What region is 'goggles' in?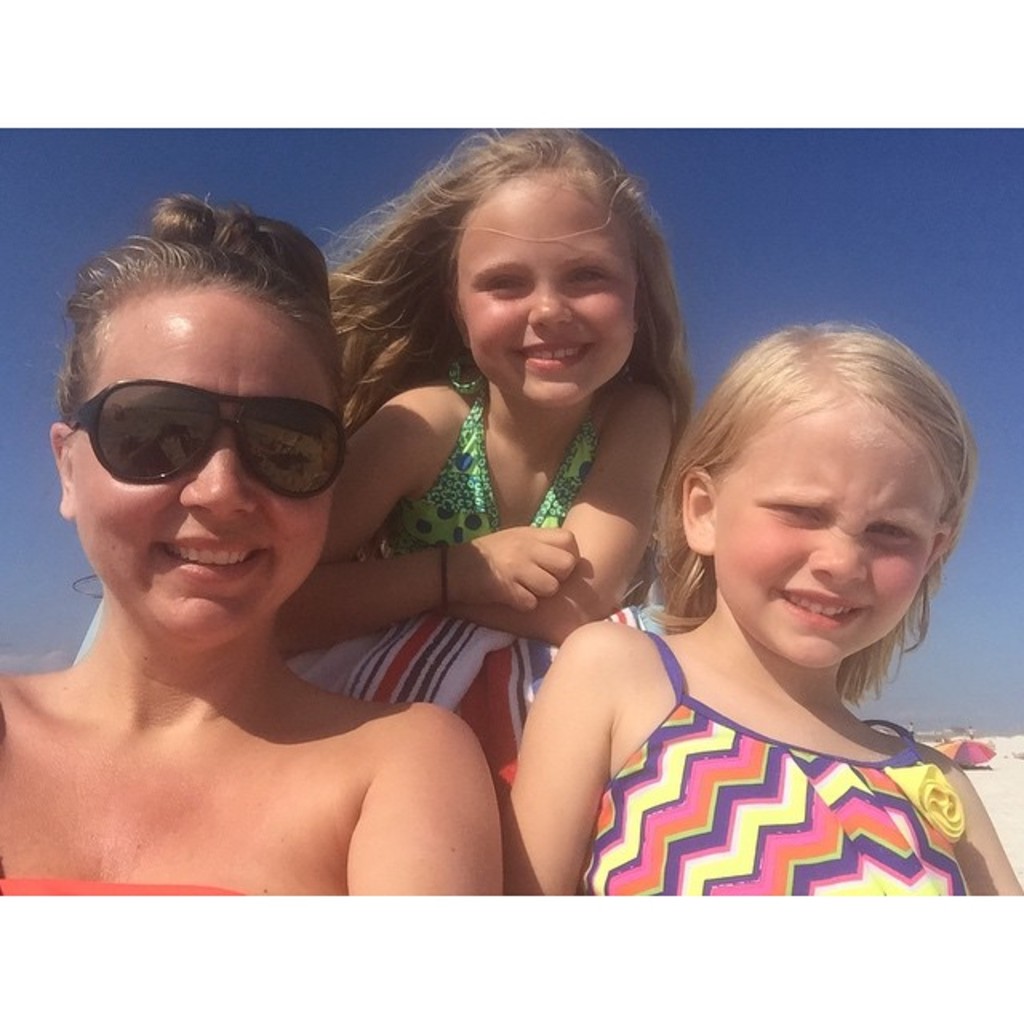
x1=61, y1=366, x2=355, y2=498.
